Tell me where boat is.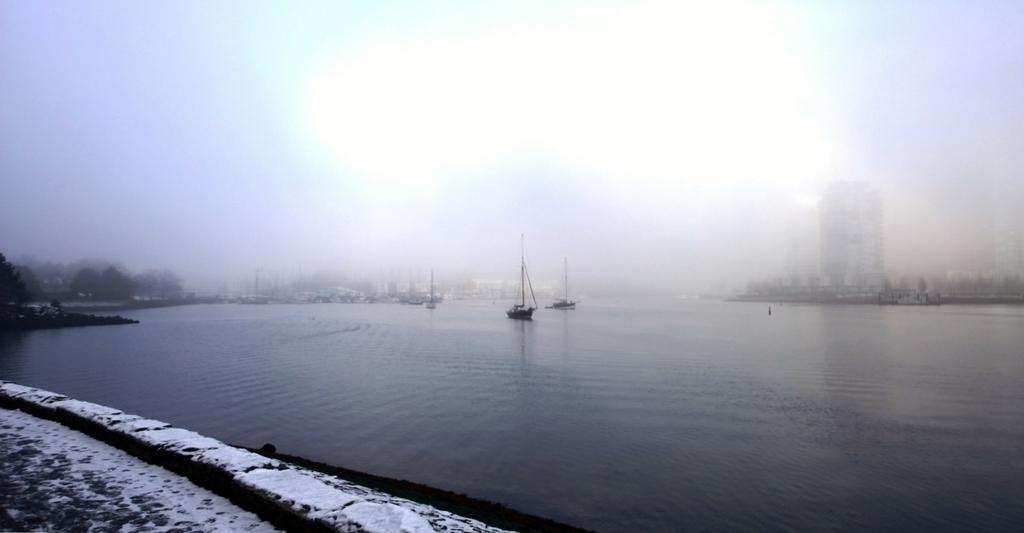
boat is at {"left": 555, "top": 255, "right": 577, "bottom": 309}.
